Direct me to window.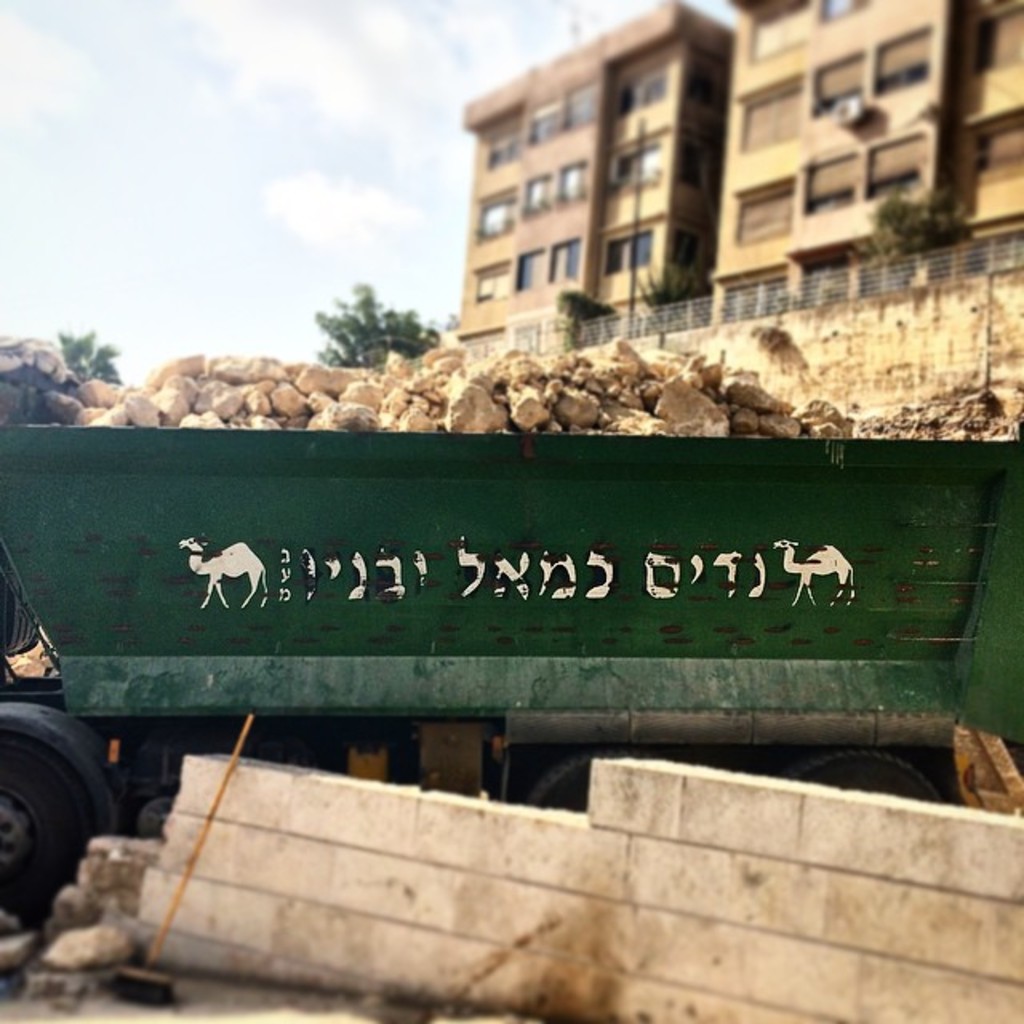
Direction: crop(547, 240, 578, 278).
